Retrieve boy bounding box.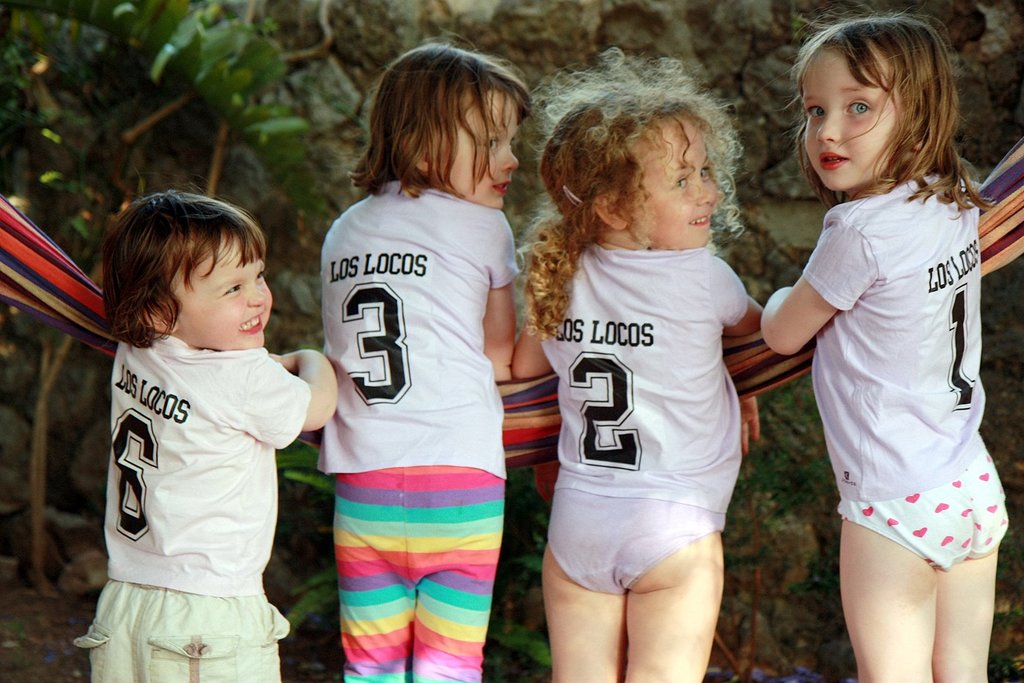
Bounding box: <region>75, 189, 333, 682</region>.
